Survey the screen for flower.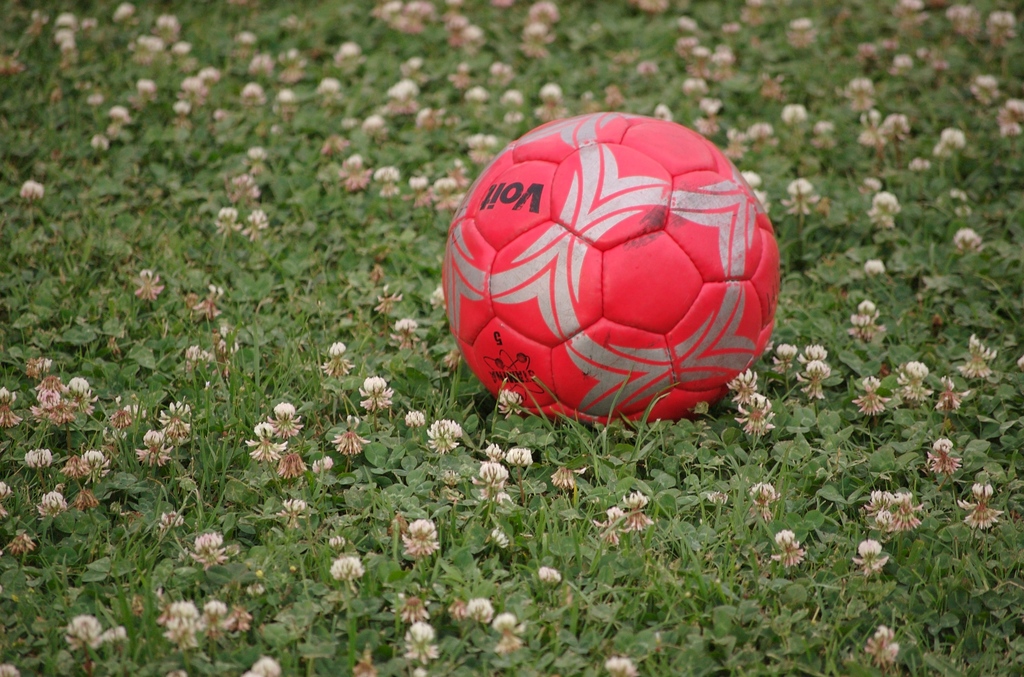
Survey found: (left=63, top=373, right=97, bottom=420).
